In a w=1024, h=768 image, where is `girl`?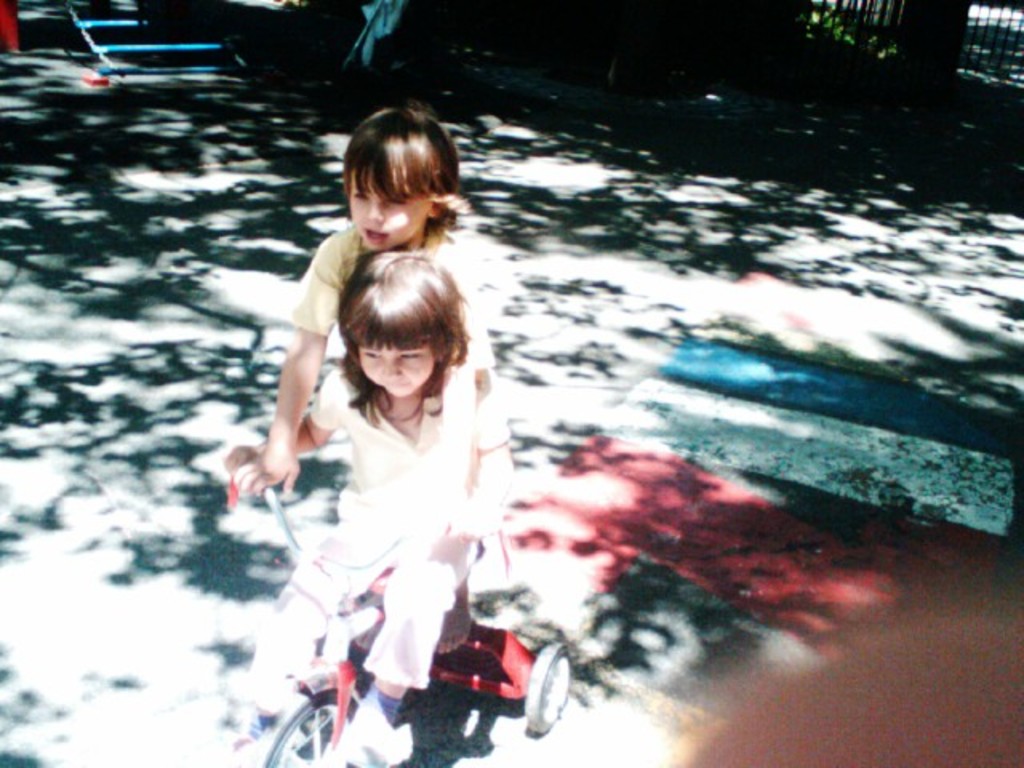
select_region(226, 106, 501, 632).
